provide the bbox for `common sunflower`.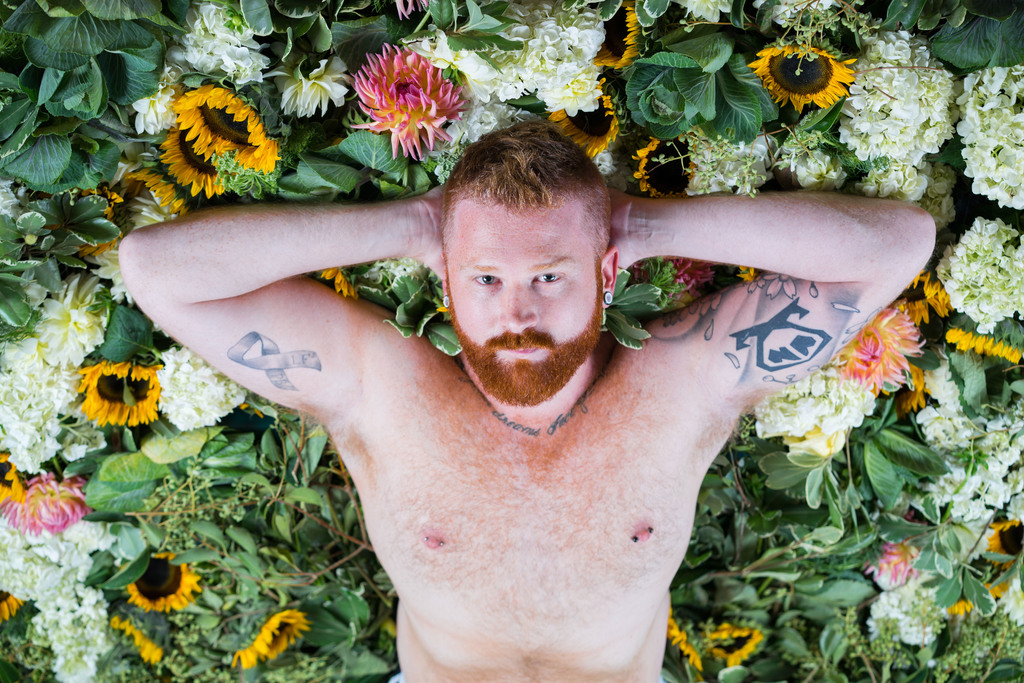
(x1=223, y1=595, x2=301, y2=666).
